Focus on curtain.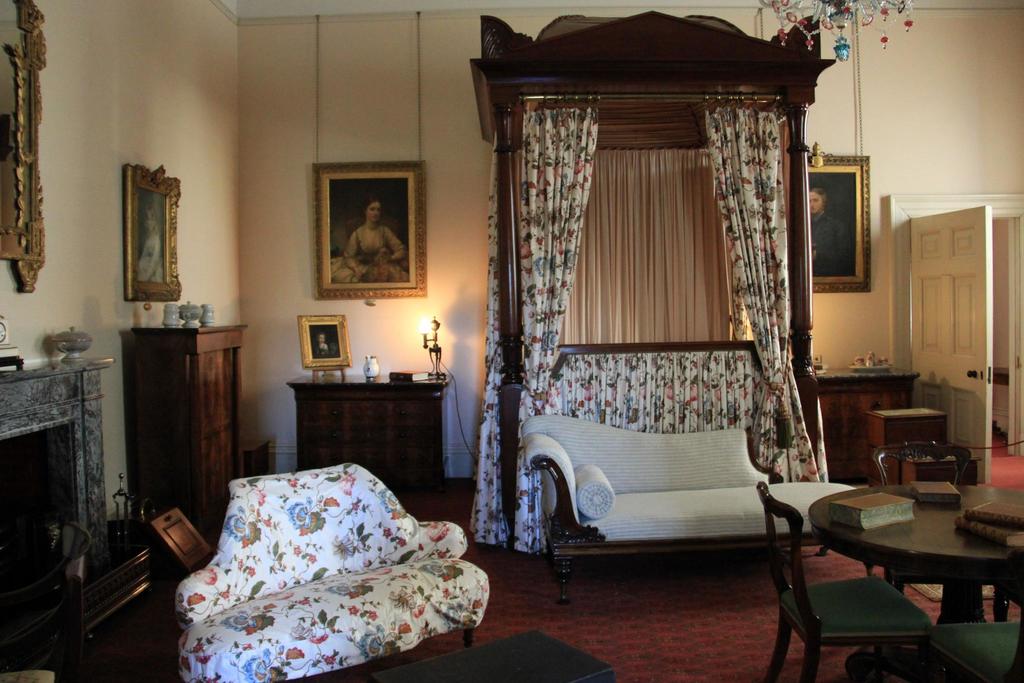
Focused at crop(469, 122, 515, 553).
